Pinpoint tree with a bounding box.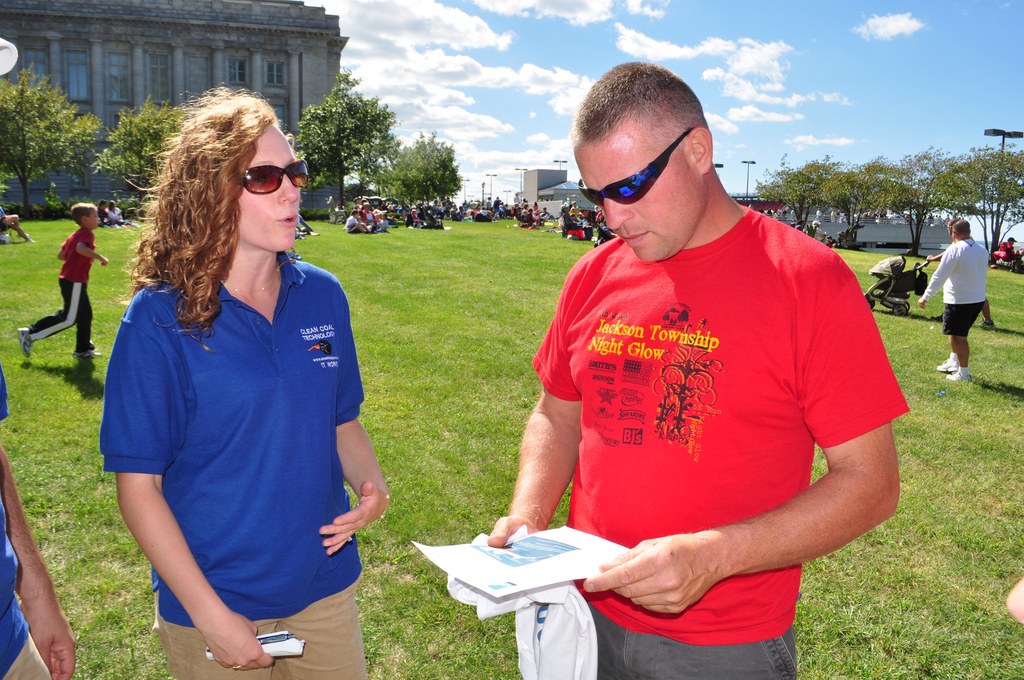
{"x1": 0, "y1": 56, "x2": 115, "y2": 195}.
